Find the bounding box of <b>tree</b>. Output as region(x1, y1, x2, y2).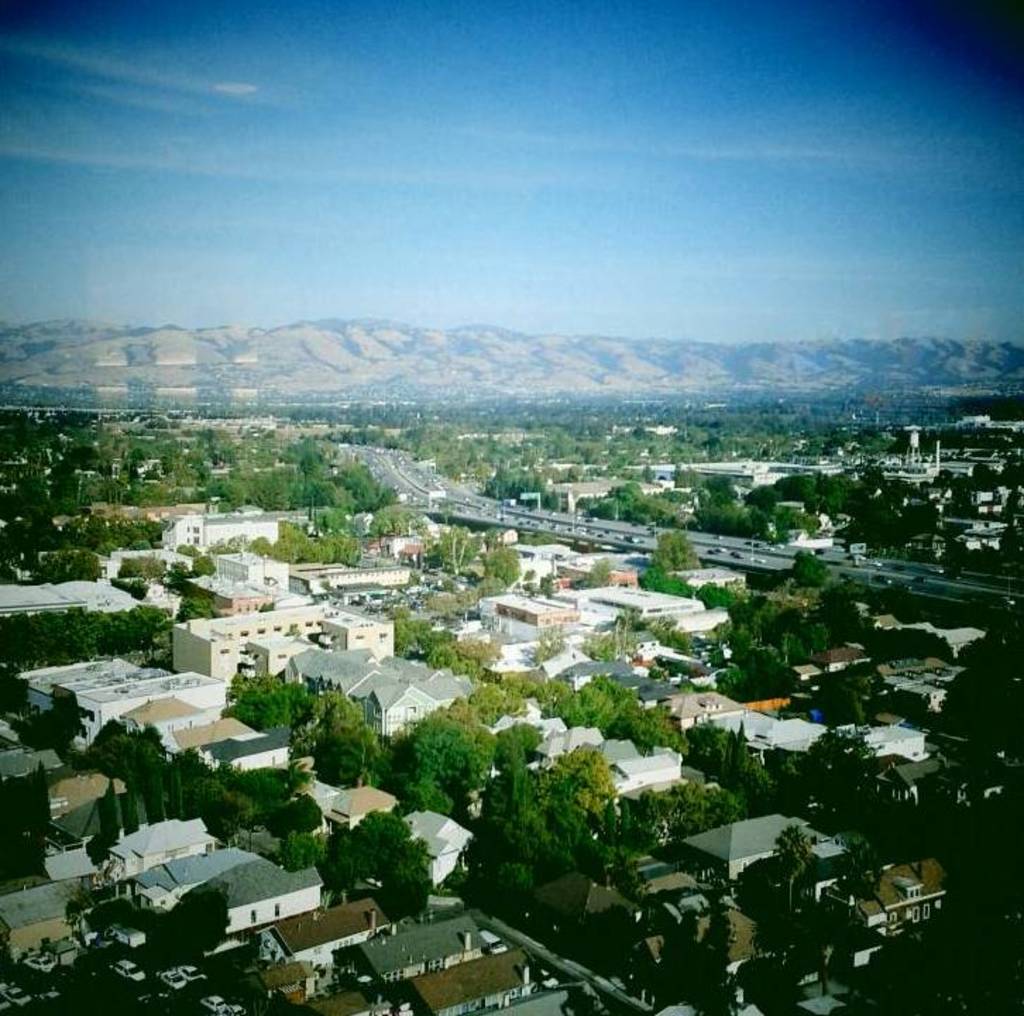
region(788, 548, 853, 593).
